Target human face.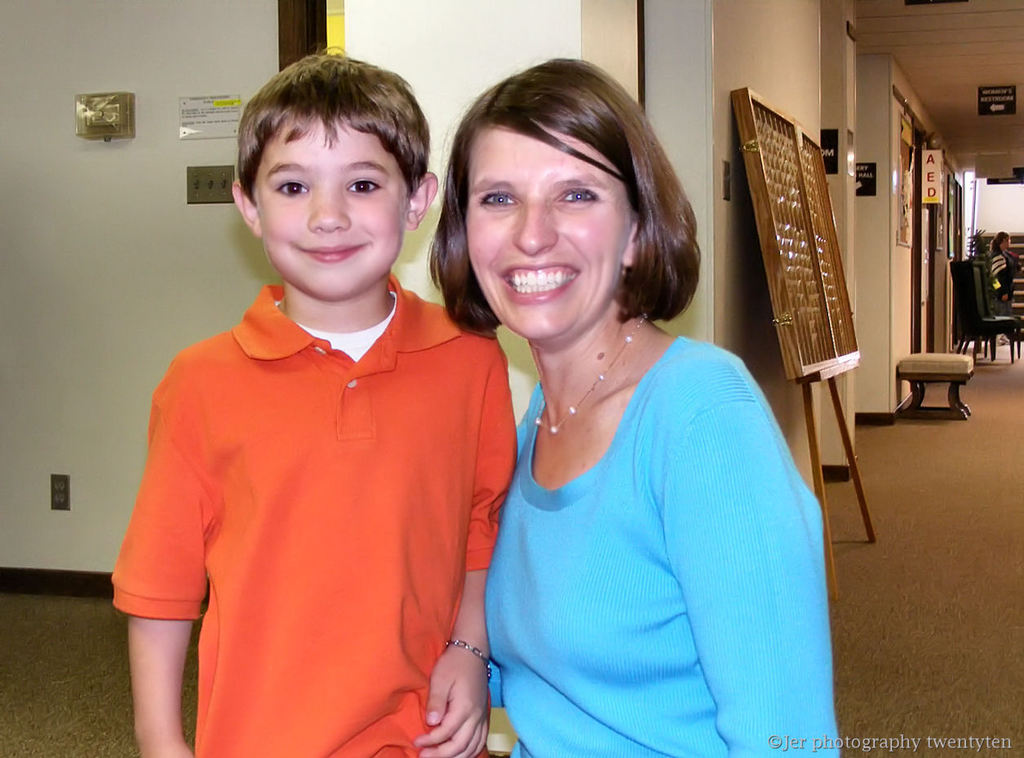
Target region: [x1=465, y1=101, x2=627, y2=342].
